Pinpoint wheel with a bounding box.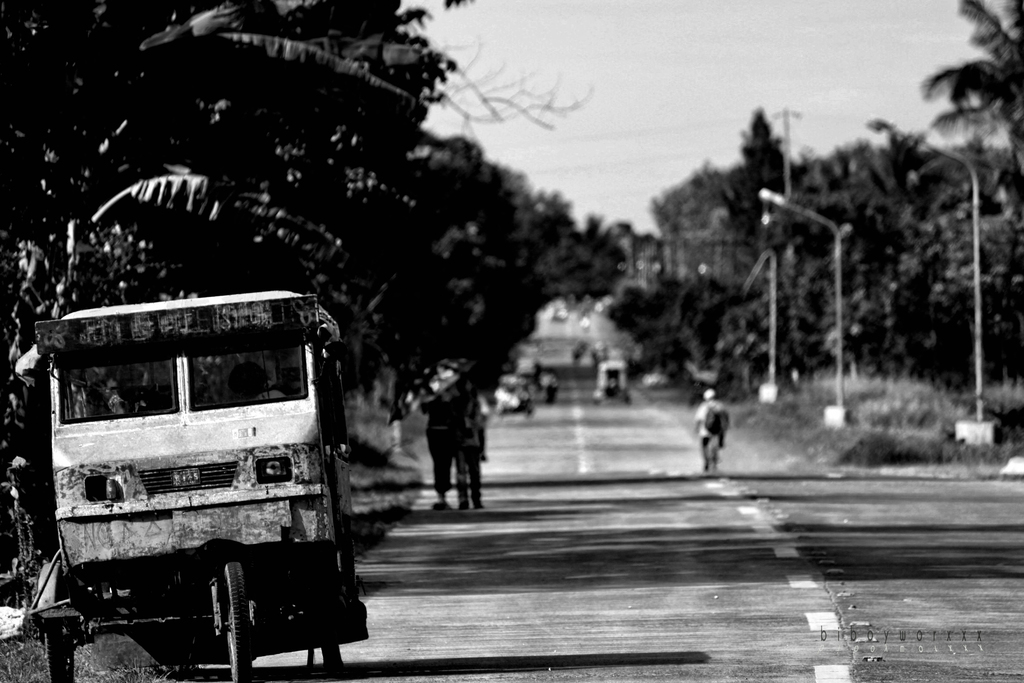
l=43, t=626, r=72, b=682.
